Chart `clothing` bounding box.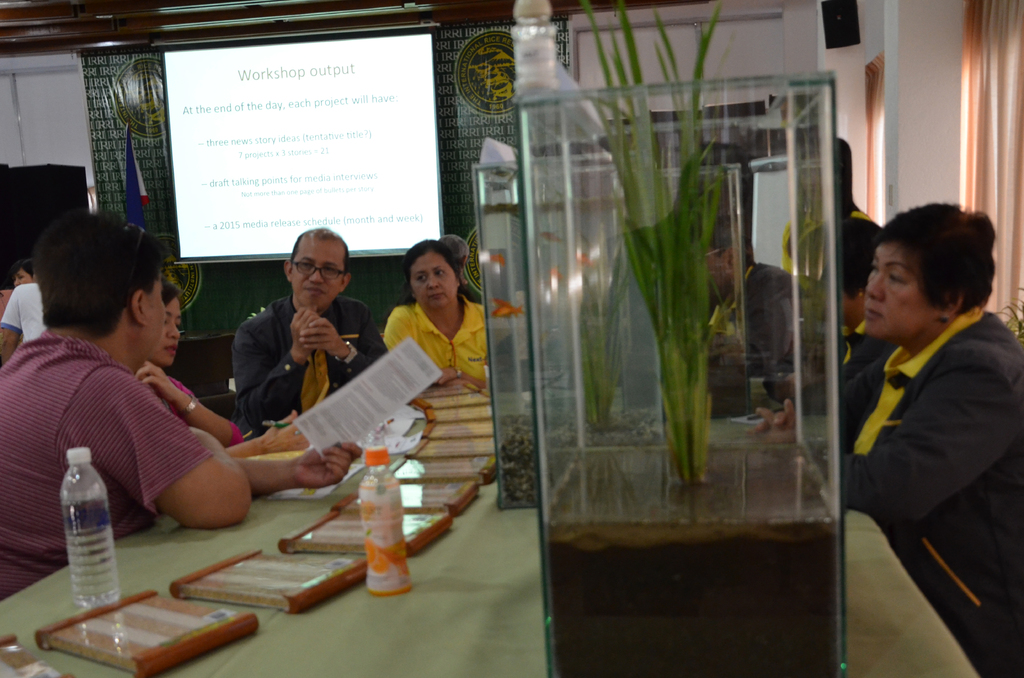
Charted: [828, 249, 1013, 642].
